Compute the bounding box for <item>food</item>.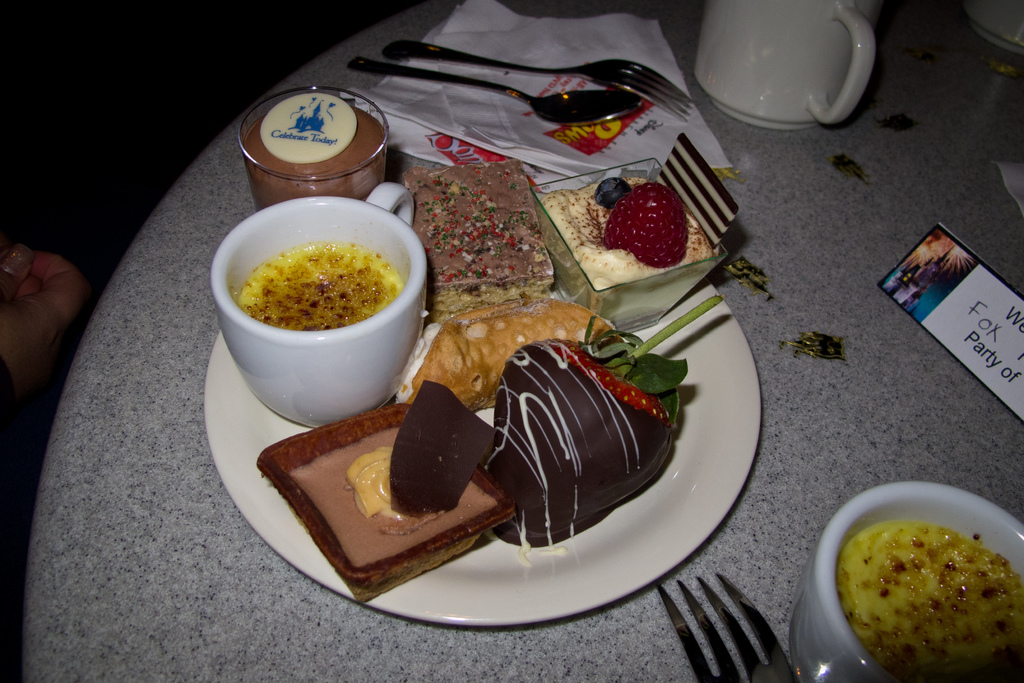
<bbox>290, 422, 501, 564</bbox>.
